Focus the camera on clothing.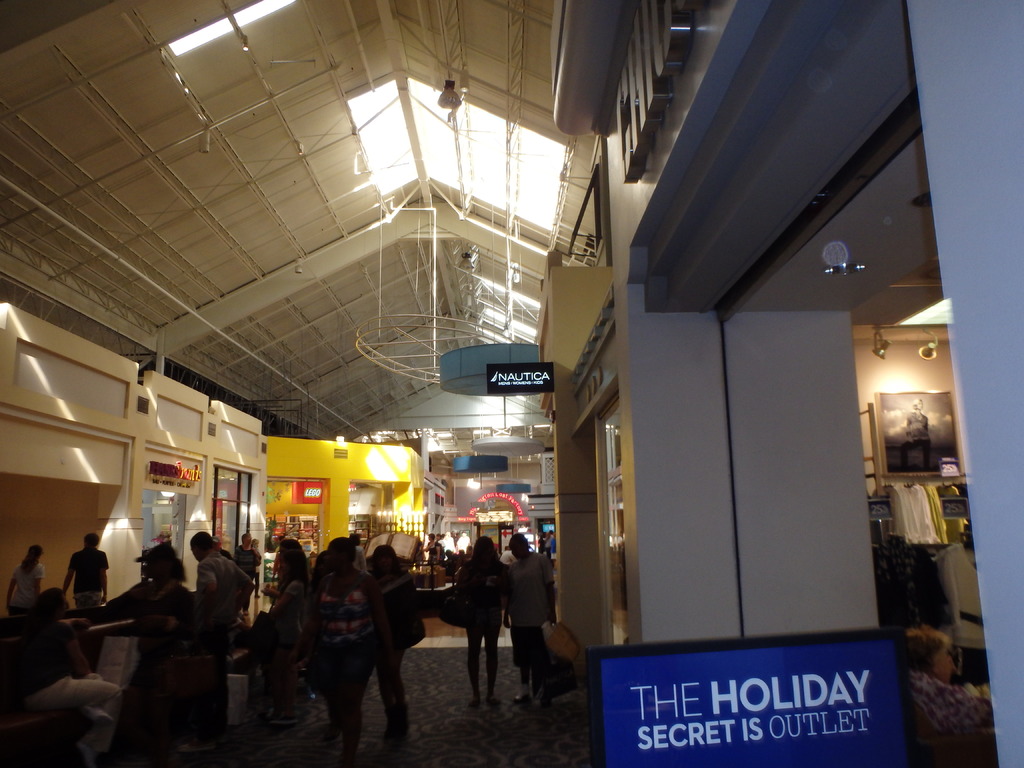
Focus region: (456, 552, 501, 659).
